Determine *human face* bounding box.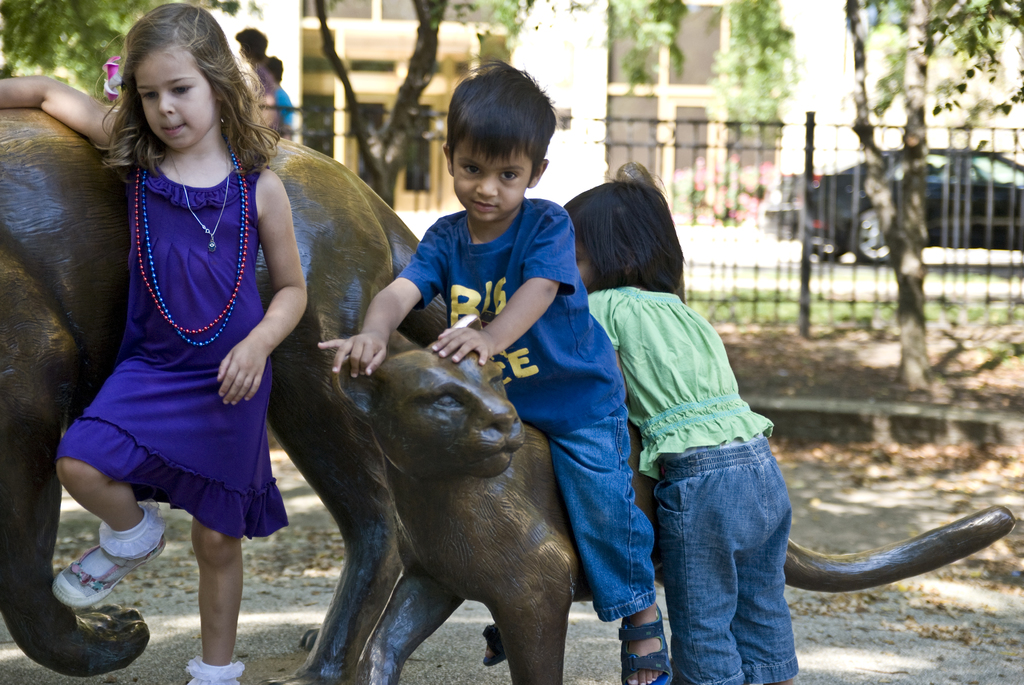
Determined: [134,43,211,152].
